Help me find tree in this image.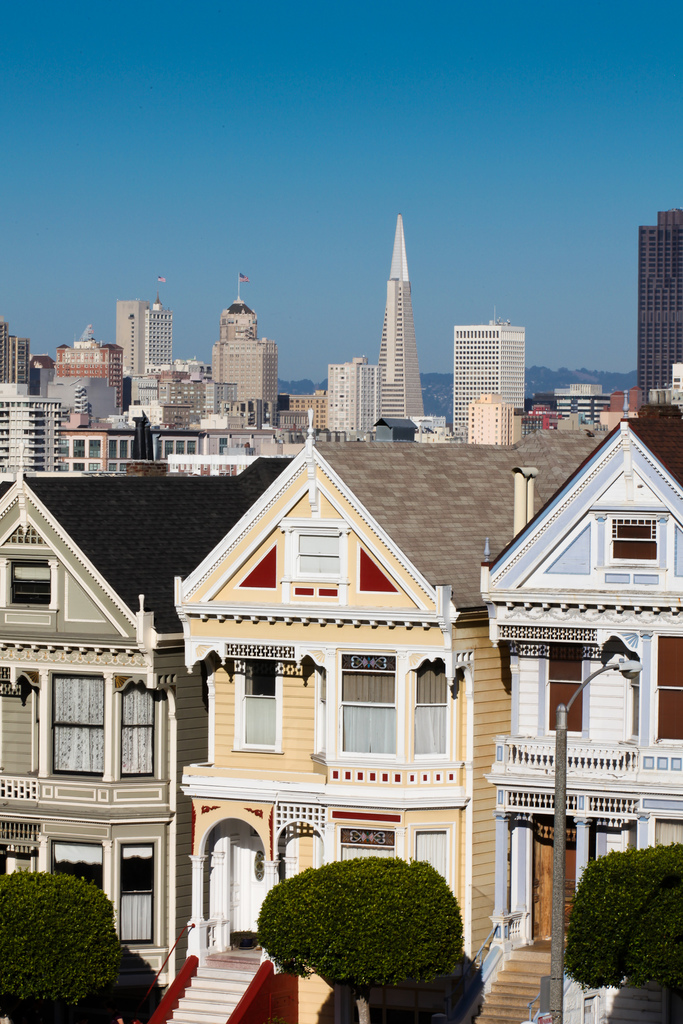
Found it: 258 855 468 1023.
